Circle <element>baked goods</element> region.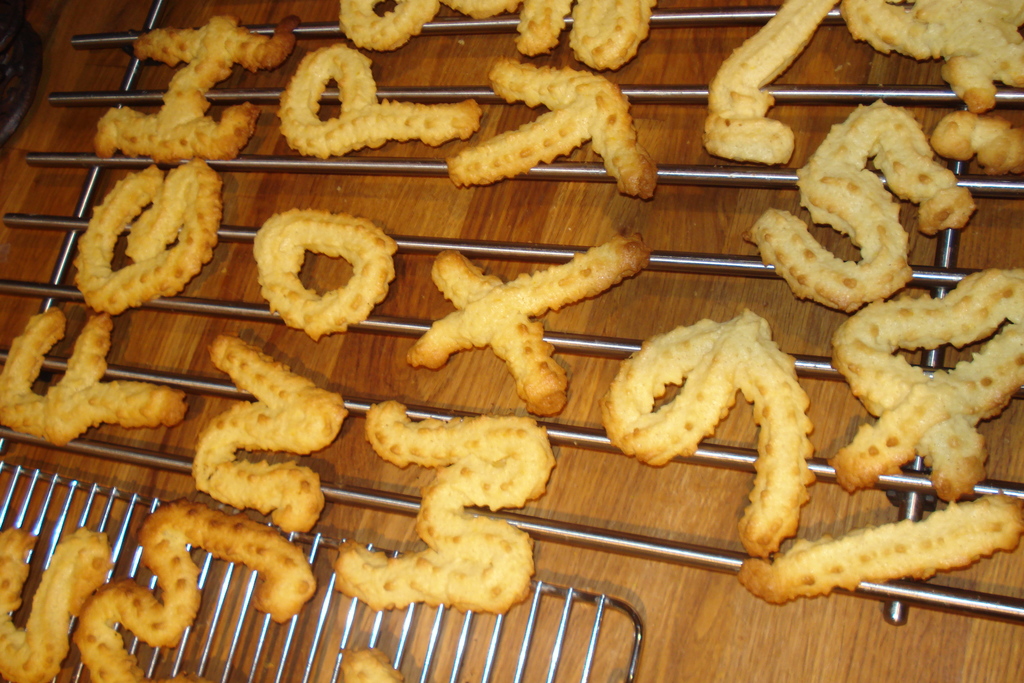
Region: [317, 488, 569, 633].
